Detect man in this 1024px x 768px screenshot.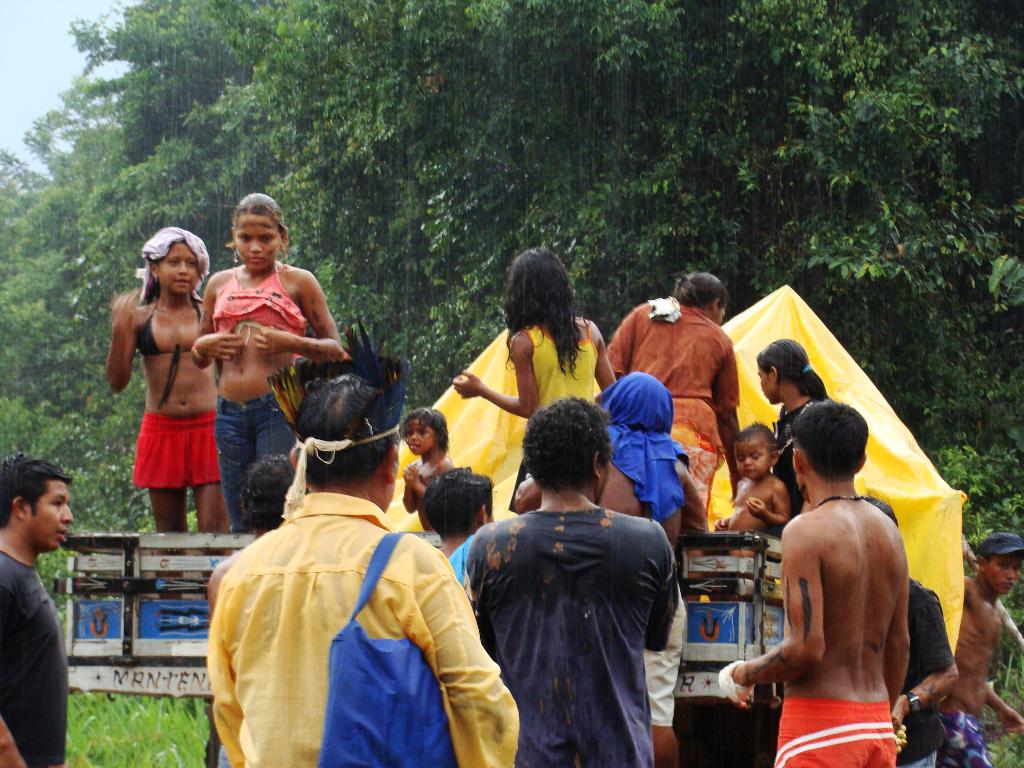
Detection: 0 451 71 767.
